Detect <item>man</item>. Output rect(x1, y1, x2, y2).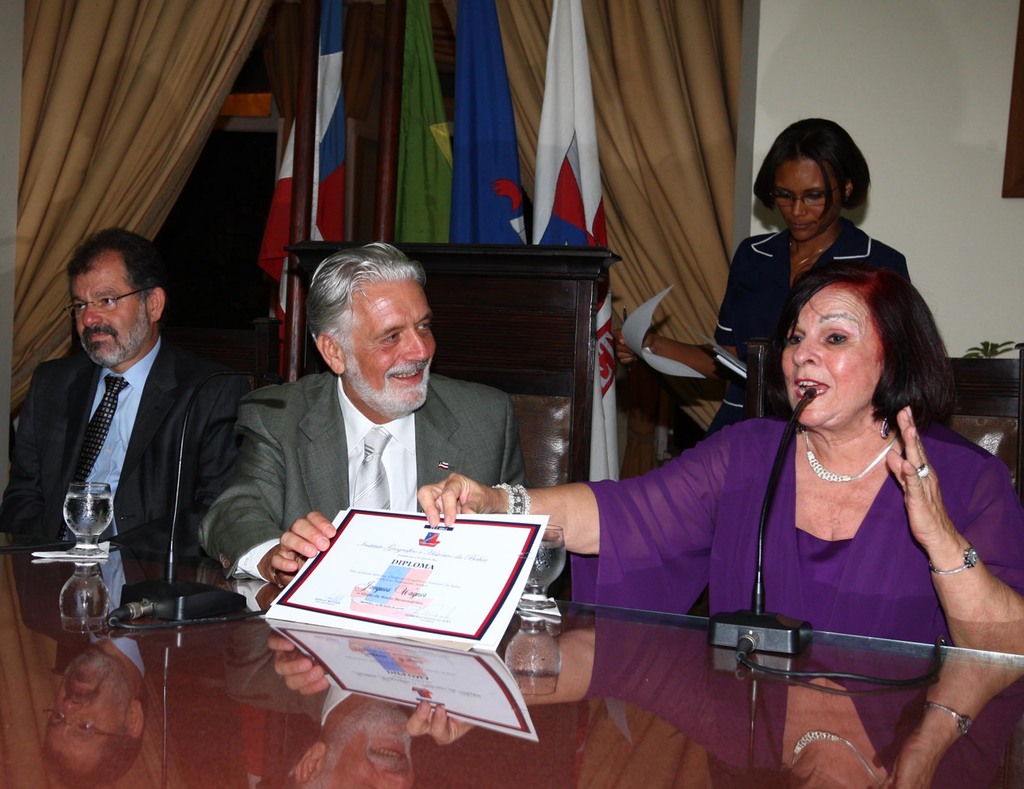
rect(16, 217, 251, 660).
